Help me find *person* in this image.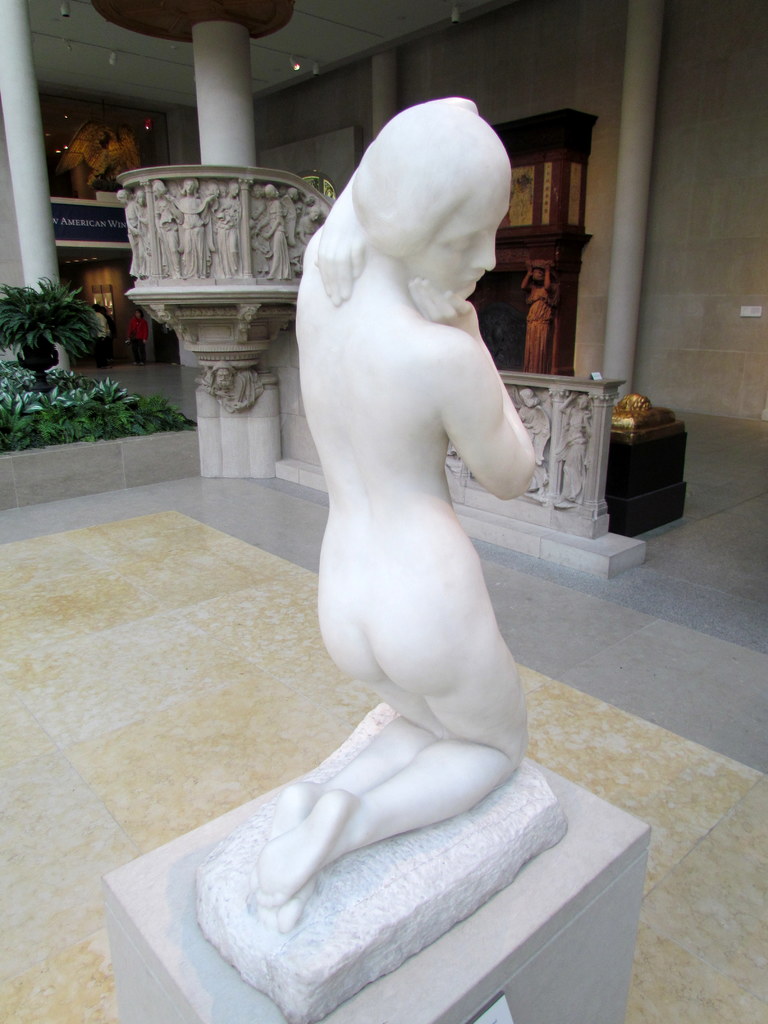
Found it: (x1=92, y1=308, x2=109, y2=358).
